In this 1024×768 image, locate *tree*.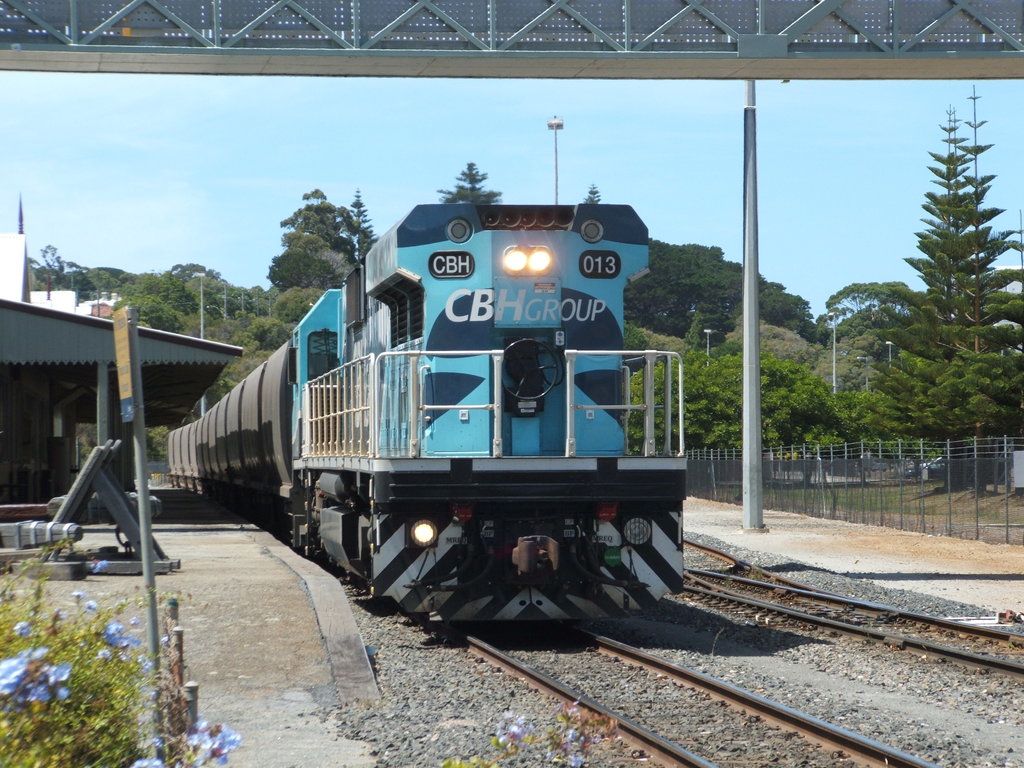
Bounding box: {"left": 584, "top": 182, "right": 600, "bottom": 204}.
